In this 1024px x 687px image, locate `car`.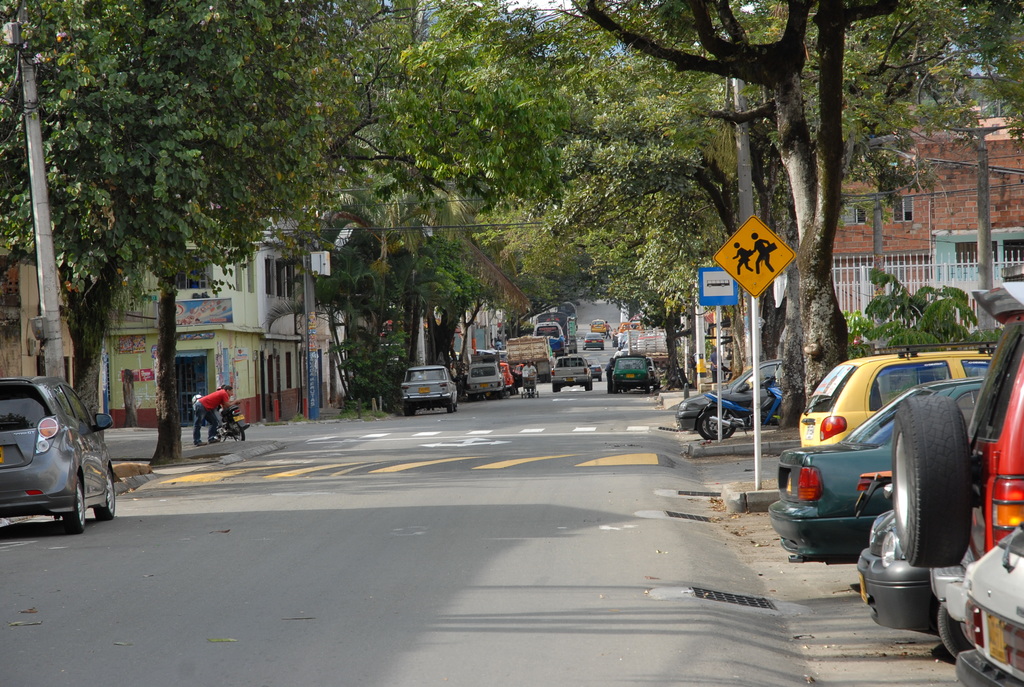
Bounding box: BBox(0, 376, 108, 533).
